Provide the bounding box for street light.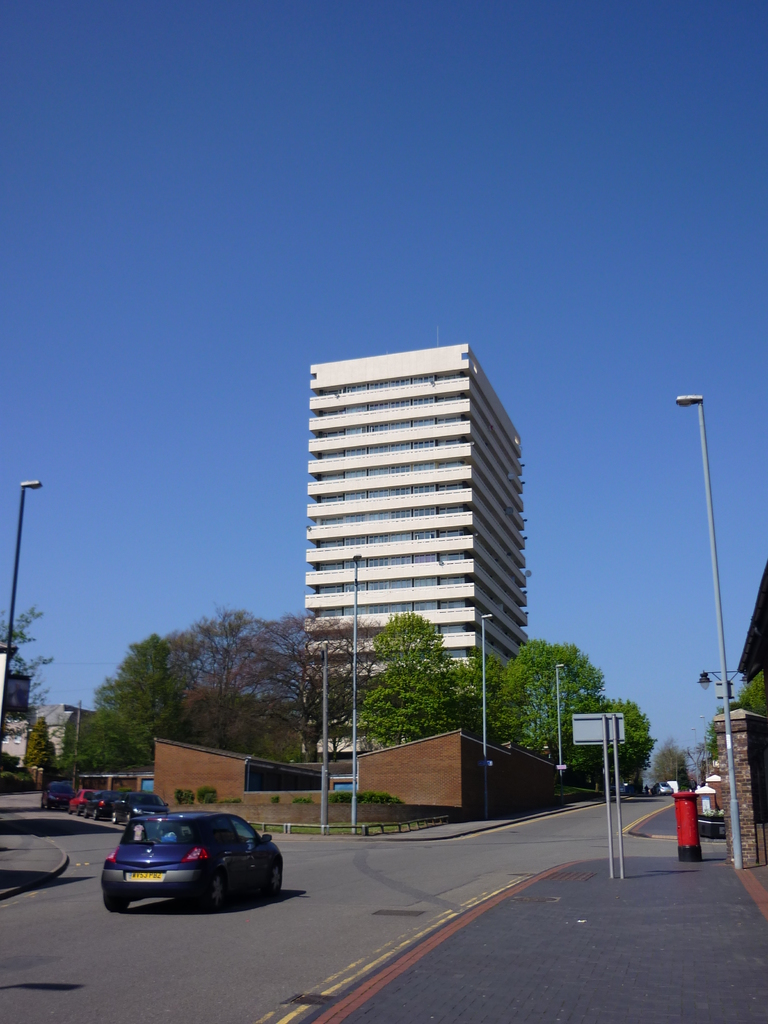
(480, 607, 497, 815).
